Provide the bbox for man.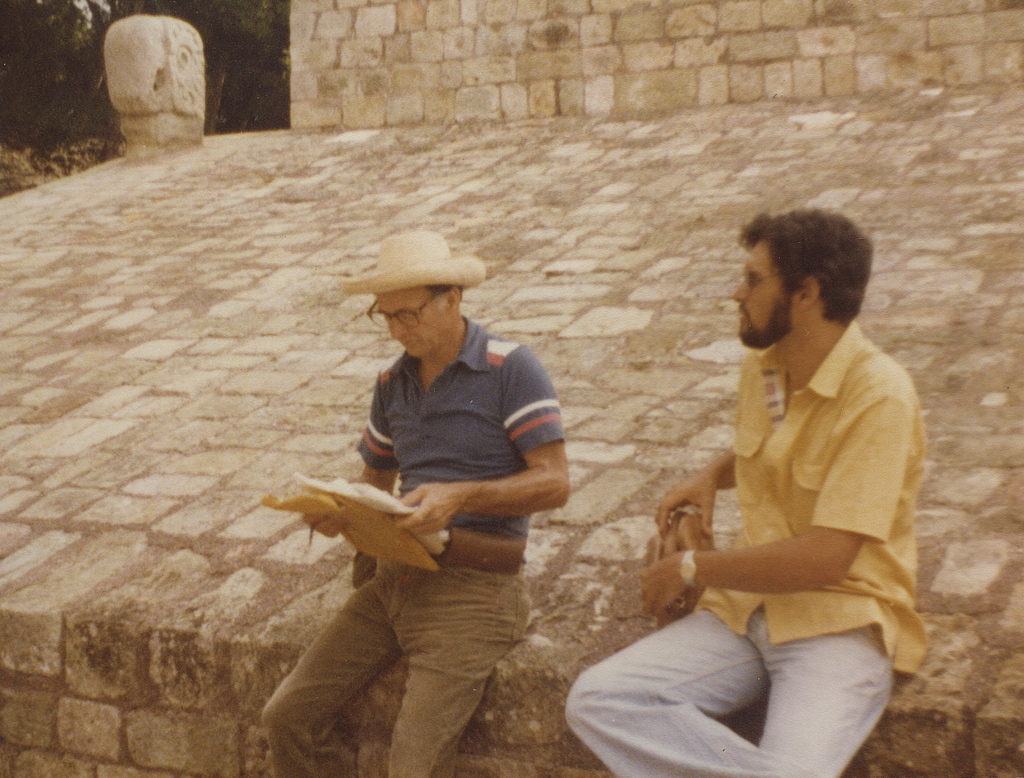
258 230 567 777.
